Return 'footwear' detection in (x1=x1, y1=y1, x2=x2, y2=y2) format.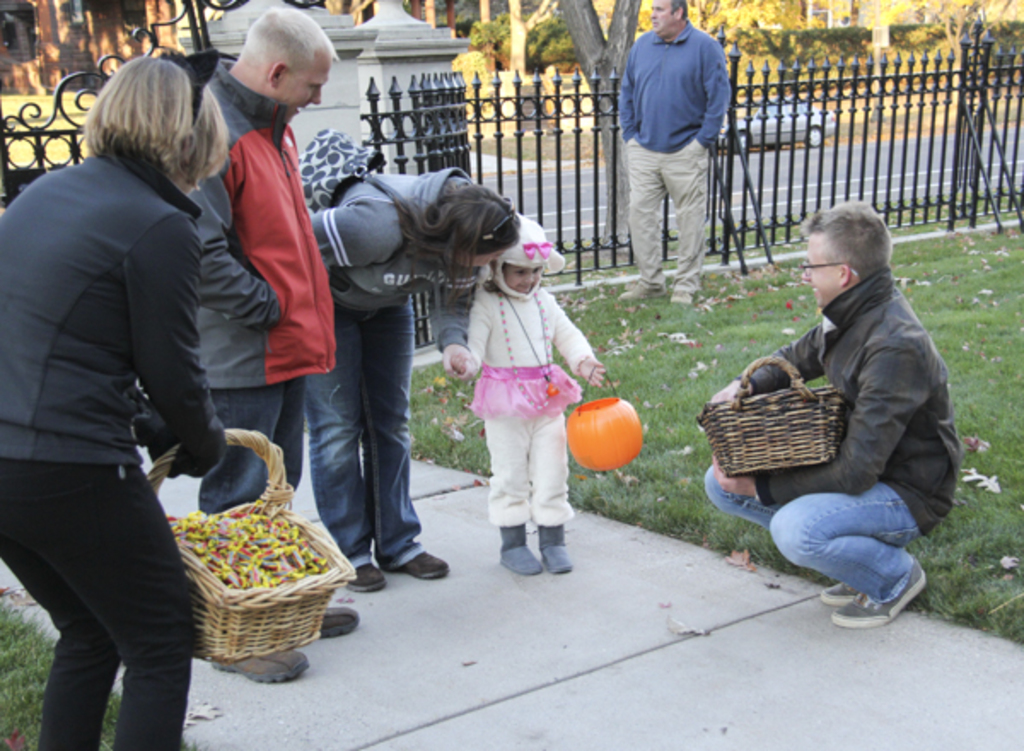
(x1=669, y1=290, x2=695, y2=306).
